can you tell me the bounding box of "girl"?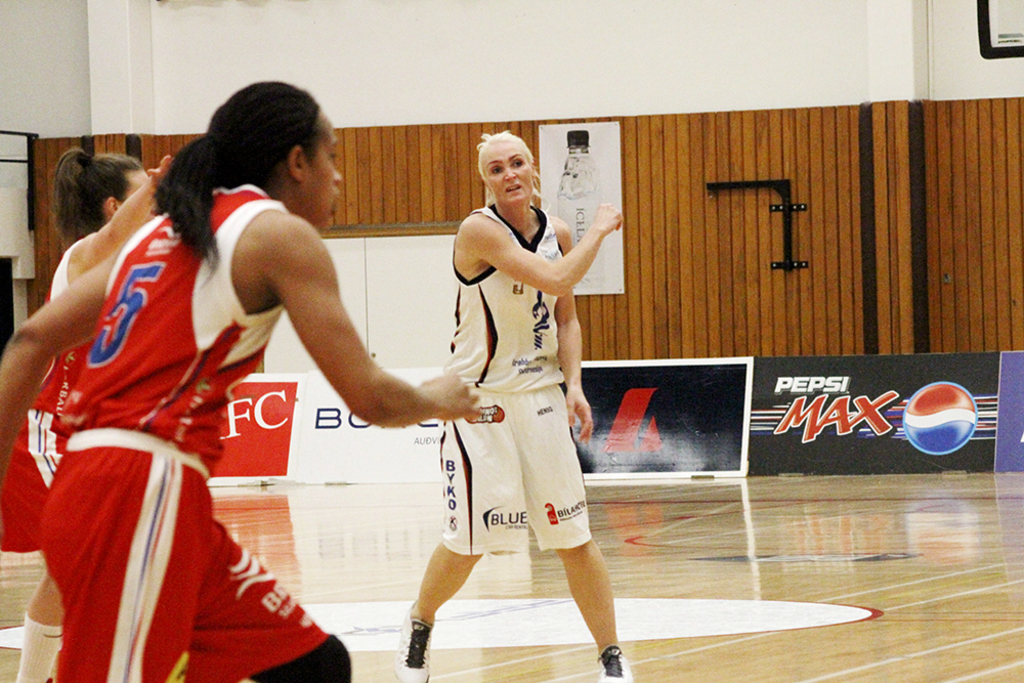
Rect(0, 82, 477, 682).
